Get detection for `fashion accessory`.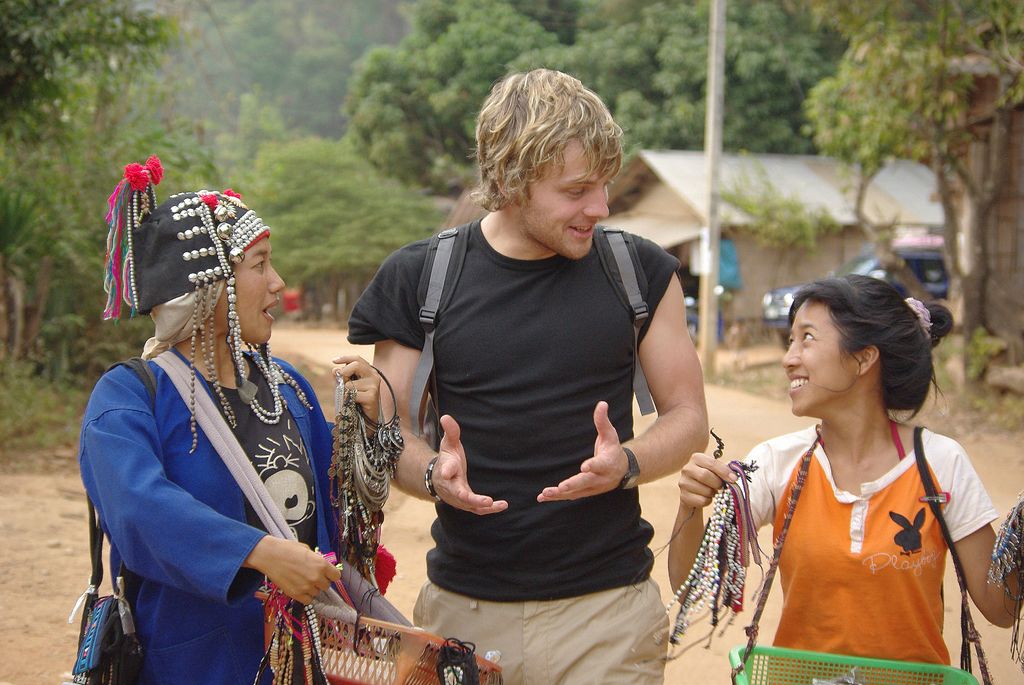
Detection: [658, 459, 765, 665].
